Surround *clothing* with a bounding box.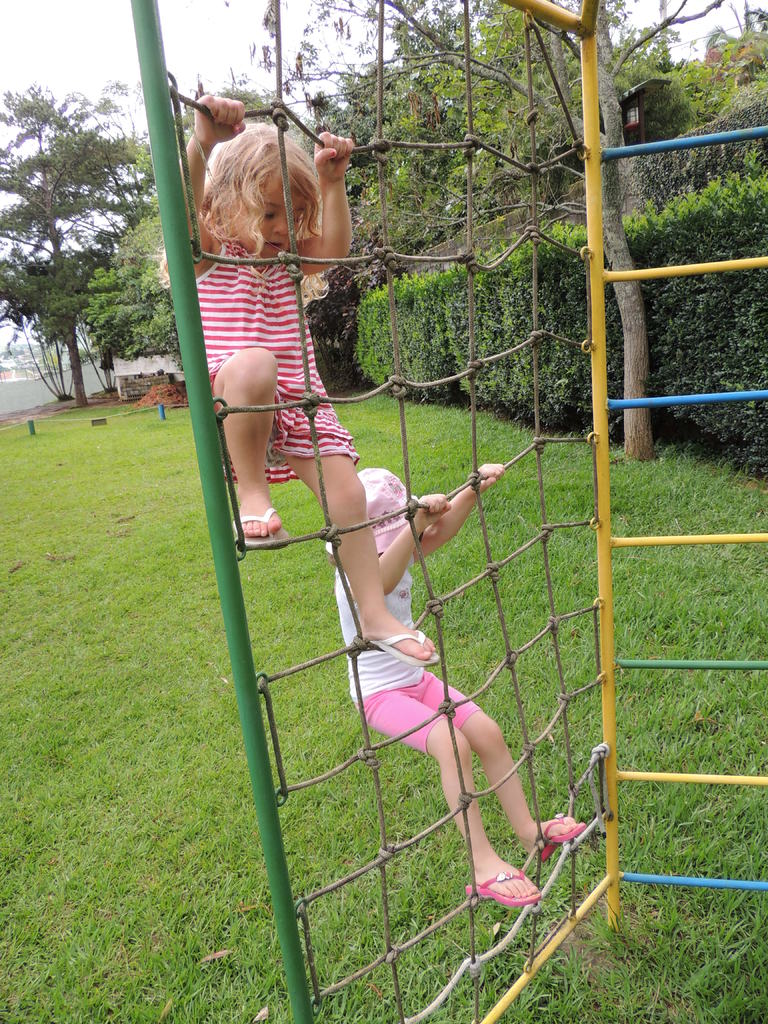
{"left": 334, "top": 552, "right": 484, "bottom": 753}.
